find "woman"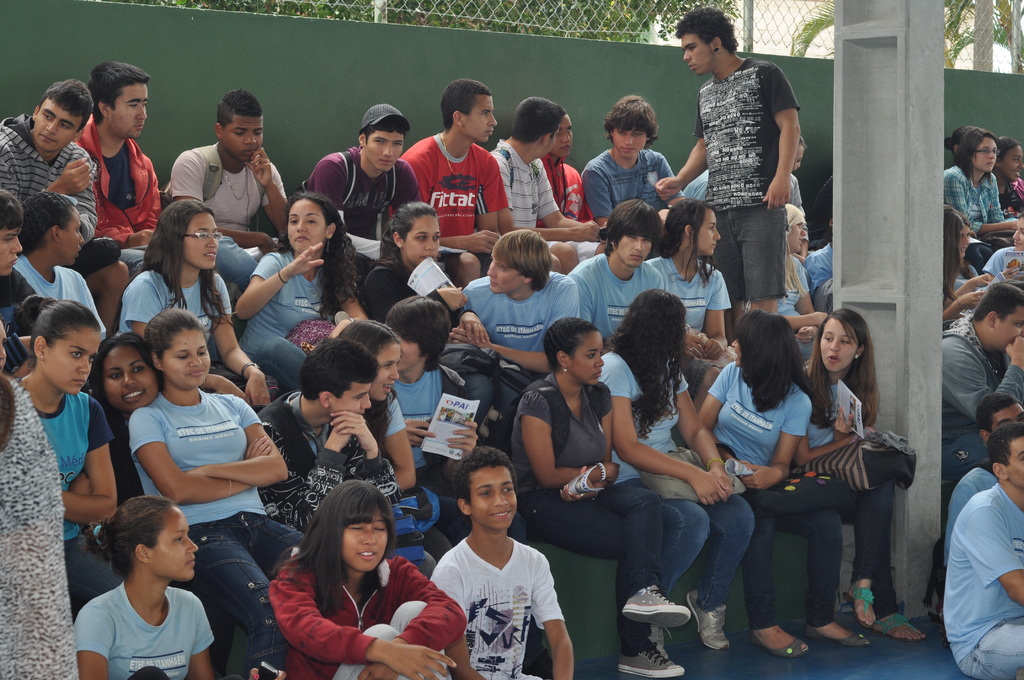
(96, 334, 166, 437)
